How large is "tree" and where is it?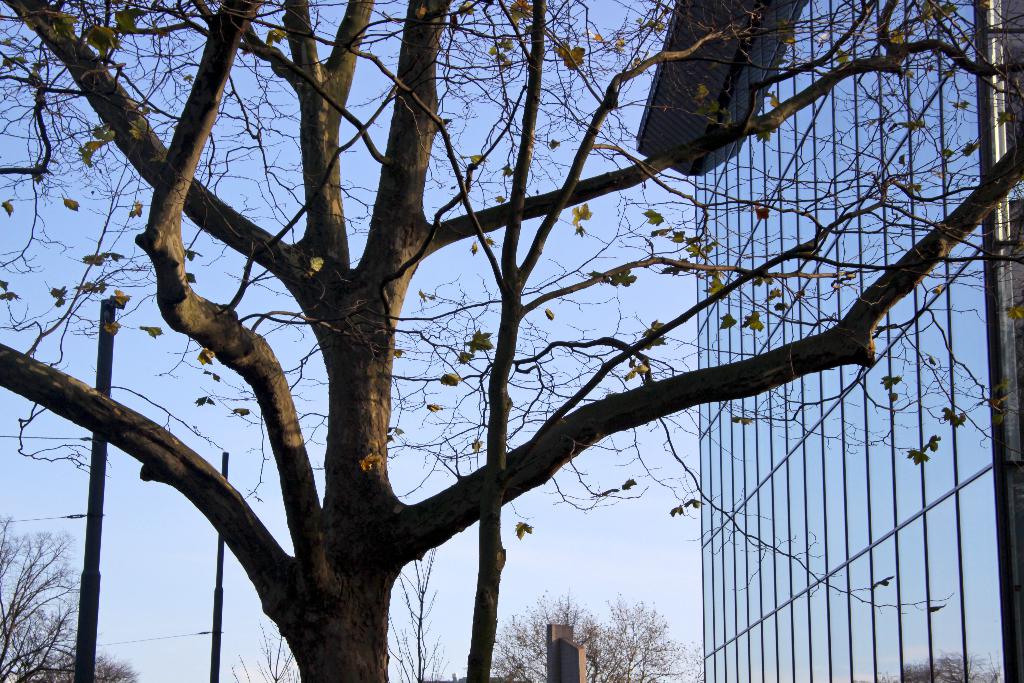
Bounding box: box=[49, 0, 981, 673].
